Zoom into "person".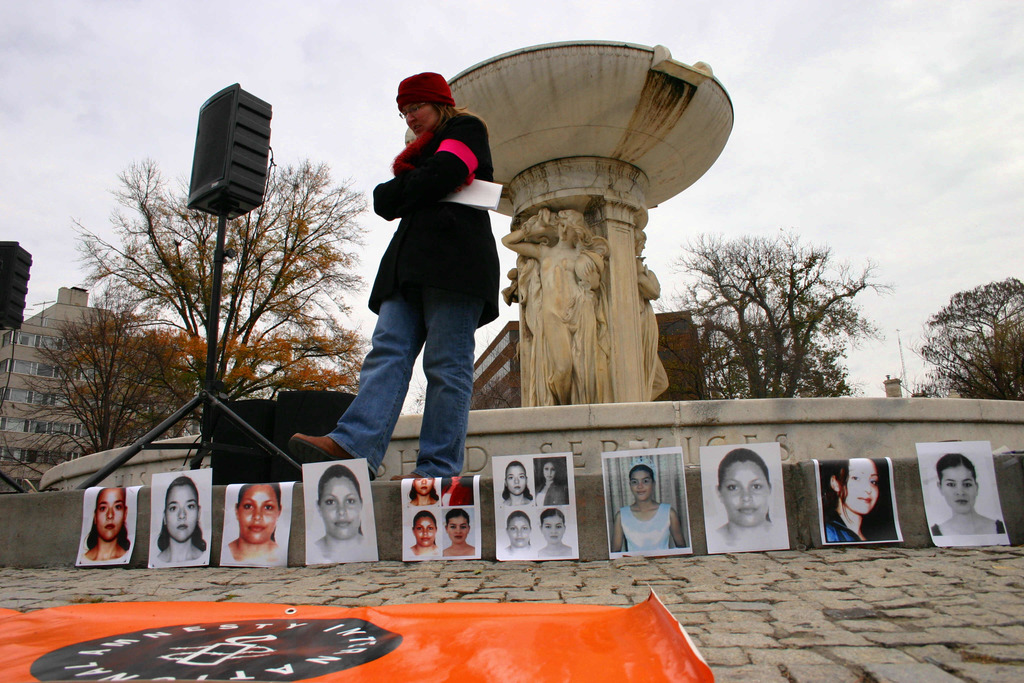
Zoom target: 536/504/579/563.
